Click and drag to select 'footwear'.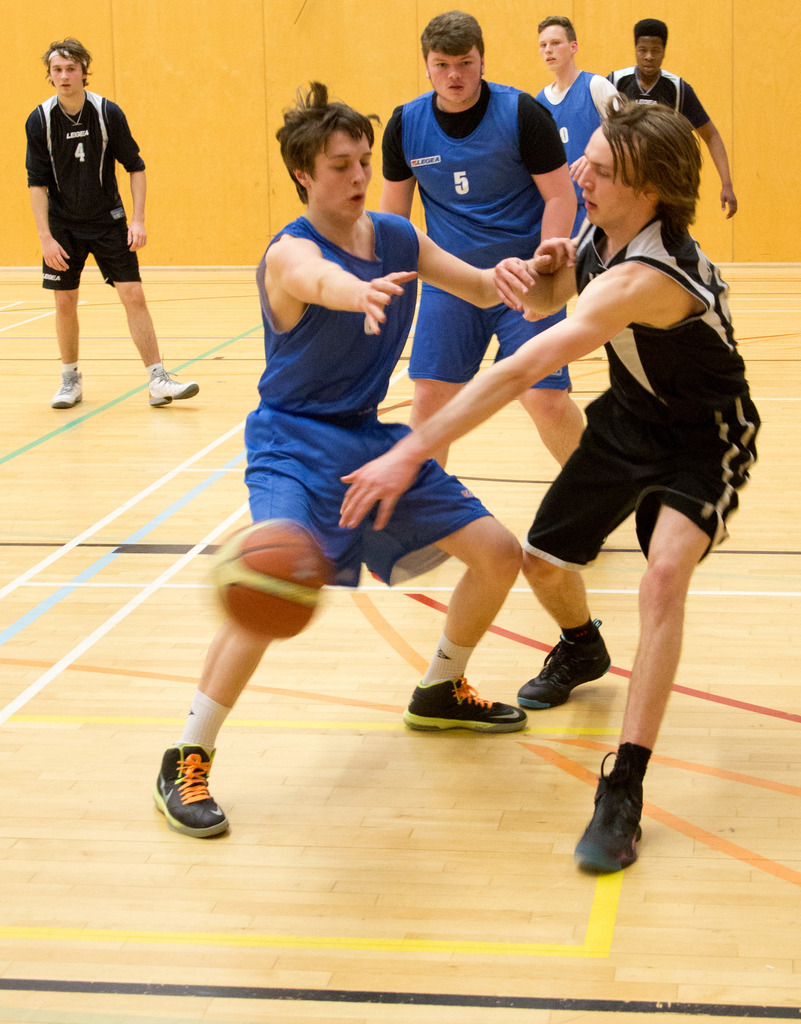
Selection: <region>152, 742, 227, 840</region>.
